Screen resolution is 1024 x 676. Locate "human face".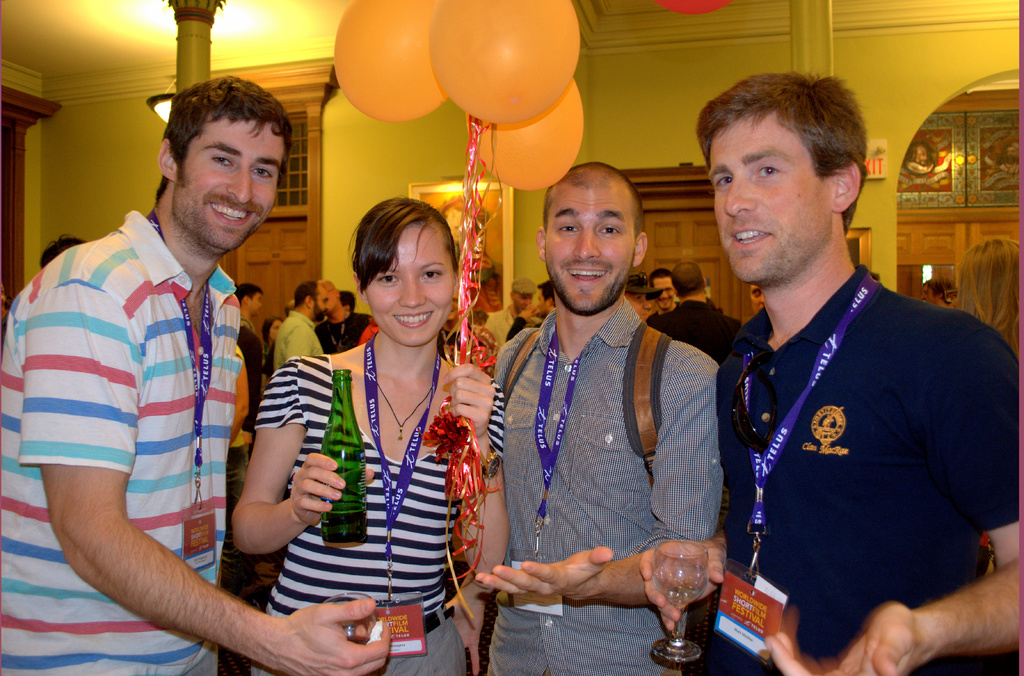
(x1=366, y1=225, x2=456, y2=345).
